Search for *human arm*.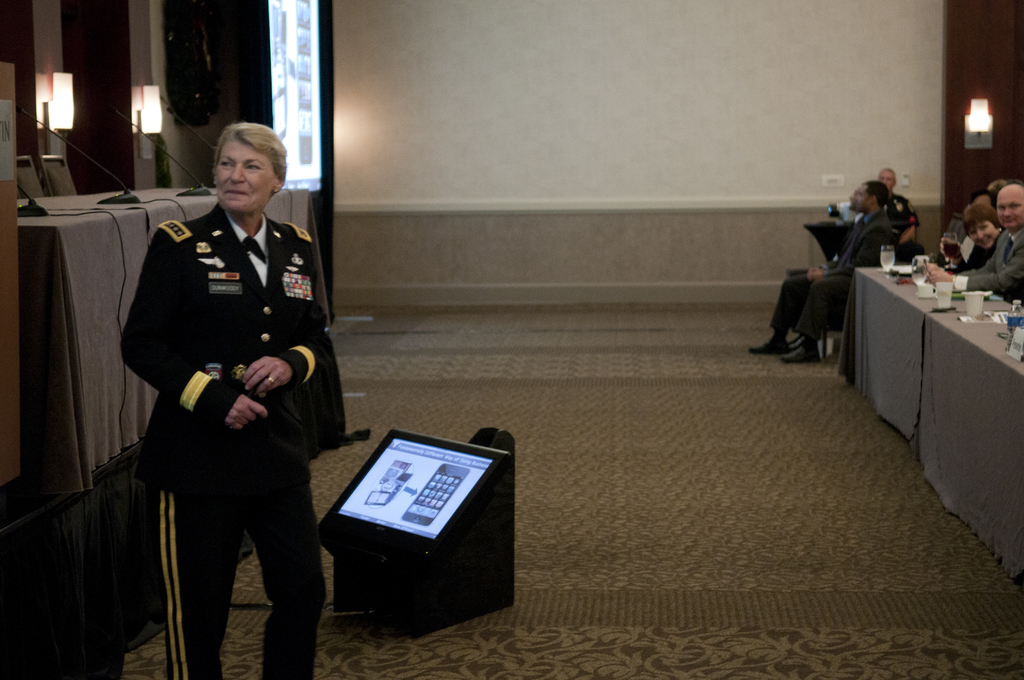
Found at 922/247/1023/293.
